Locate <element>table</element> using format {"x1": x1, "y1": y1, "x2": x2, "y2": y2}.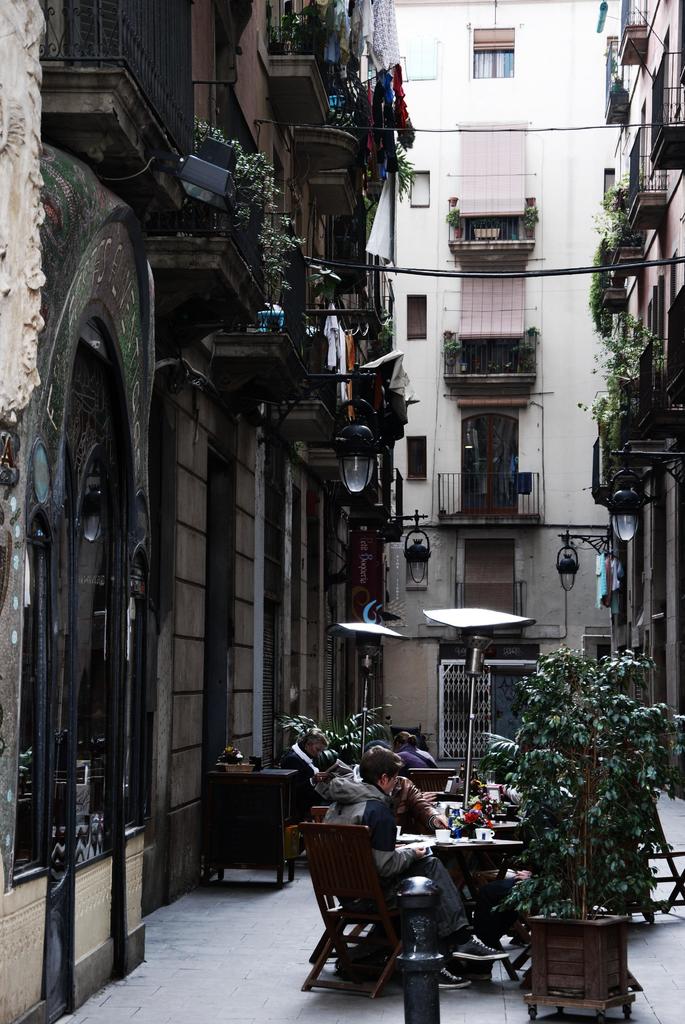
{"x1": 388, "y1": 823, "x2": 527, "y2": 927}.
